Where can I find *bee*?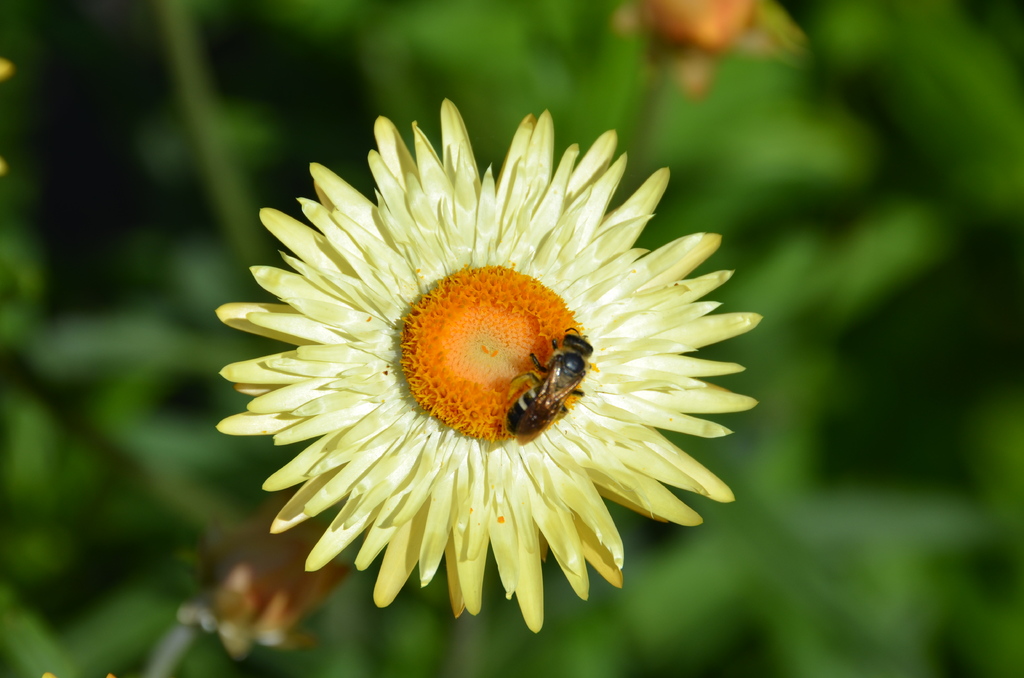
You can find it at bbox=[487, 304, 618, 460].
